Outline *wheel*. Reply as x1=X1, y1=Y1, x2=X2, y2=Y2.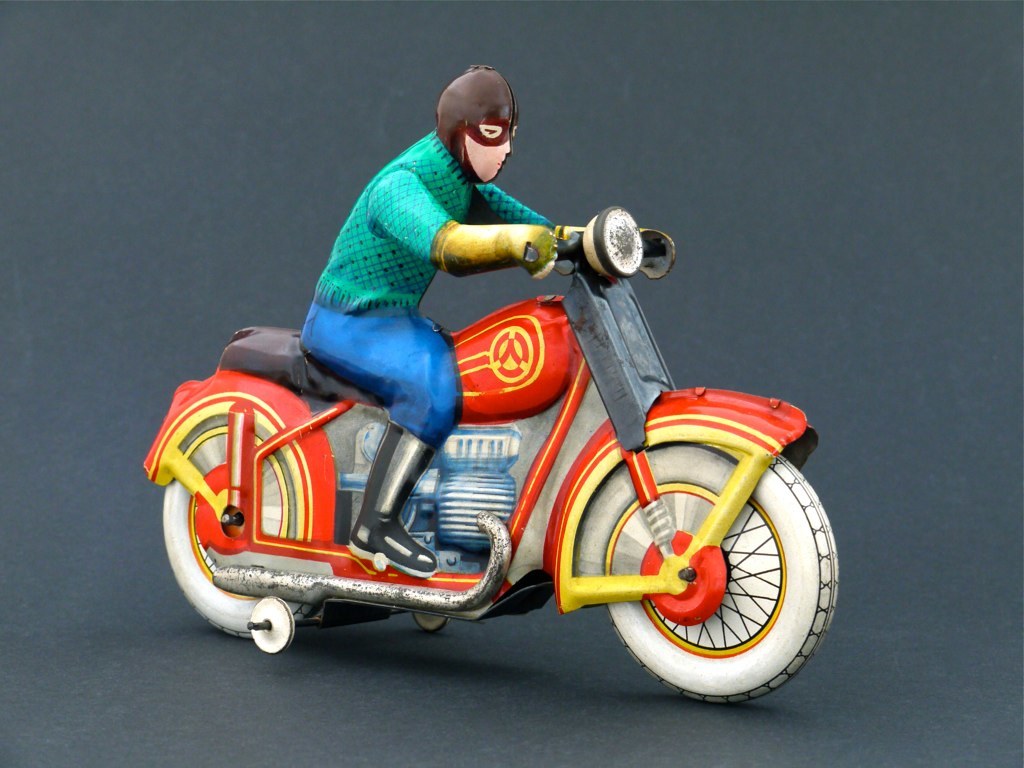
x1=162, y1=412, x2=326, y2=640.
